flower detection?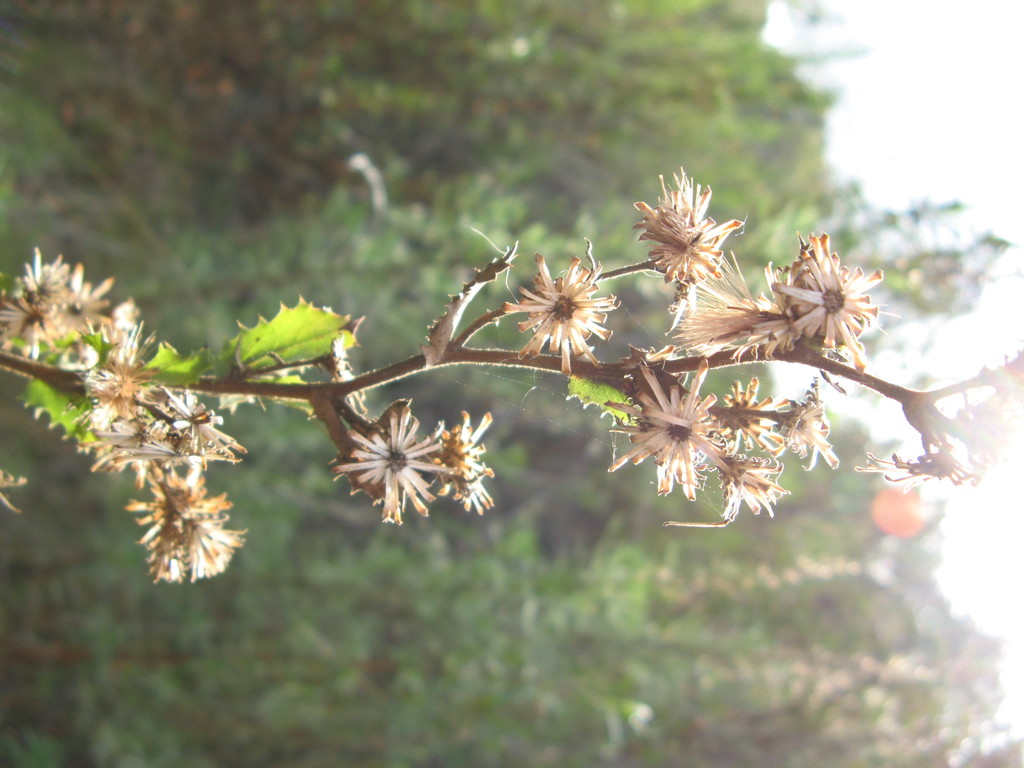
bbox=[632, 161, 770, 283]
